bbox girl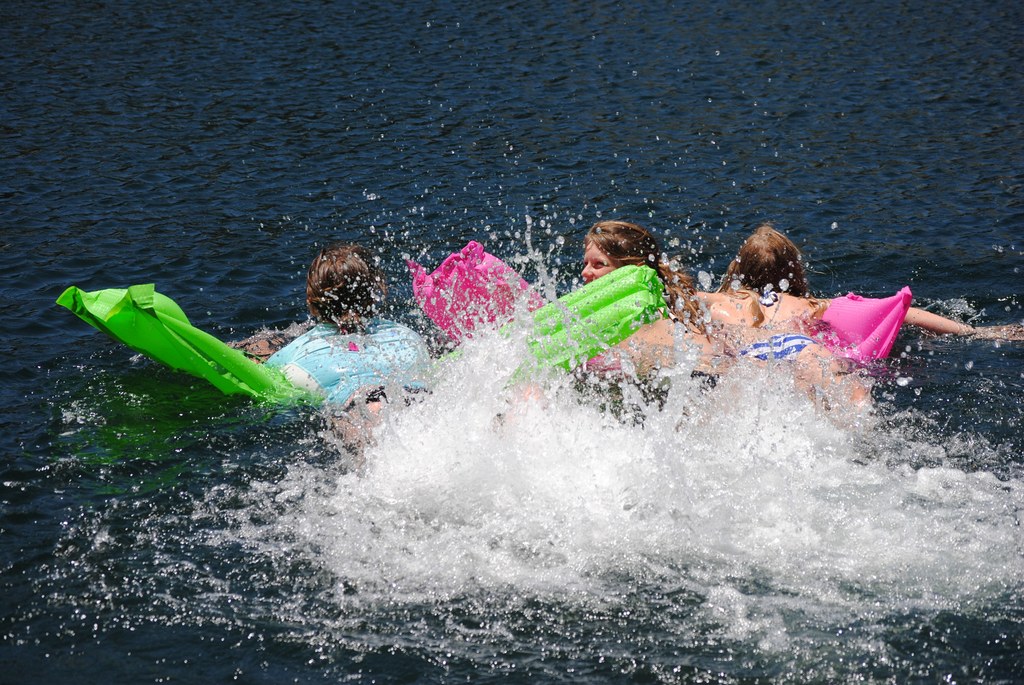
(689, 220, 1019, 415)
